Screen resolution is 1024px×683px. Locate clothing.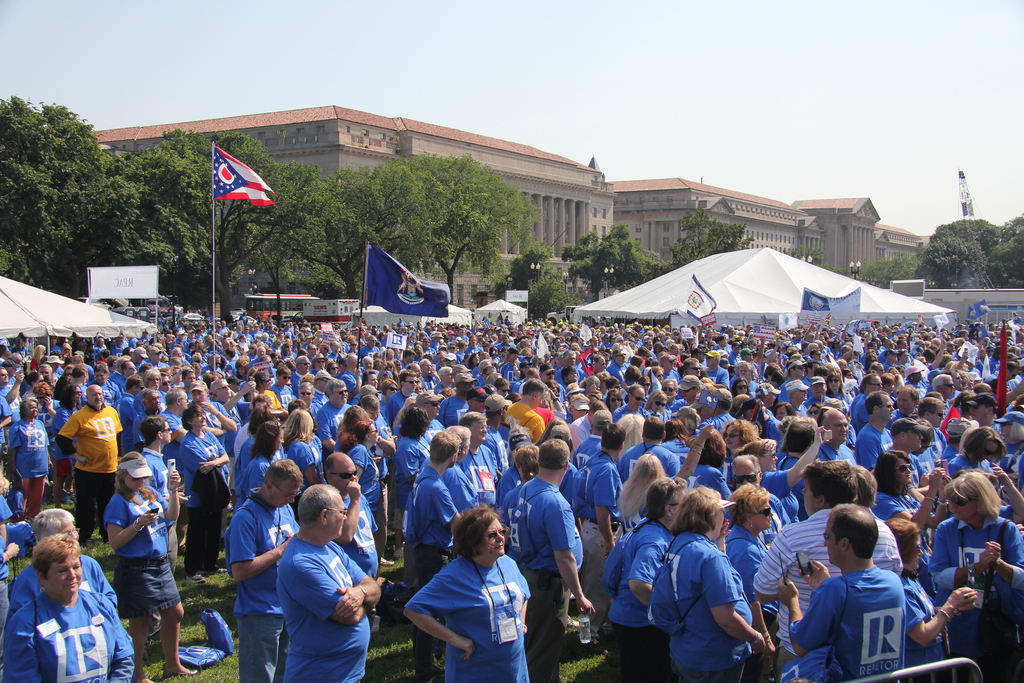
bbox(225, 480, 303, 682).
